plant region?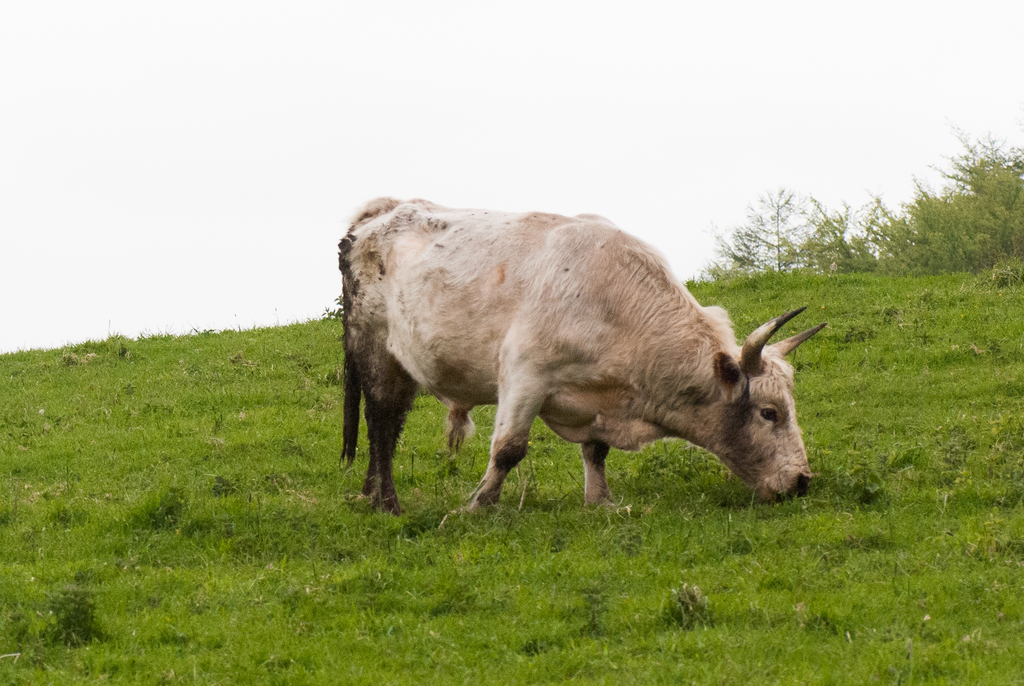
{"x1": 659, "y1": 568, "x2": 711, "y2": 623}
